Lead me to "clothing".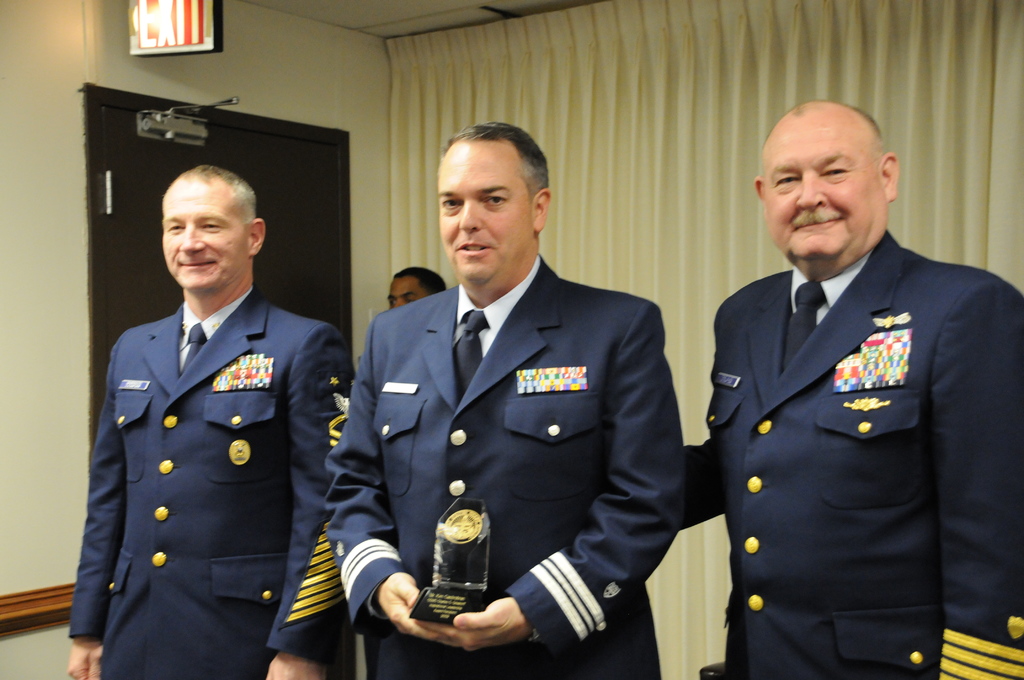
Lead to {"x1": 677, "y1": 227, "x2": 1023, "y2": 679}.
